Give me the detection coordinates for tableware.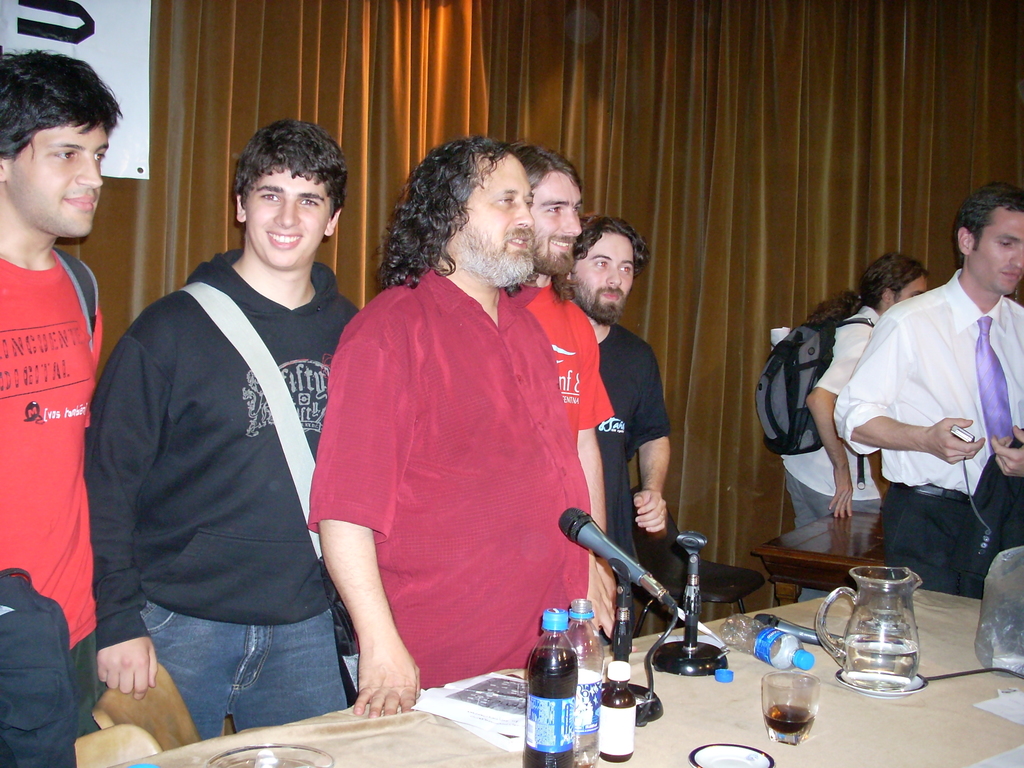
crop(191, 735, 342, 767).
